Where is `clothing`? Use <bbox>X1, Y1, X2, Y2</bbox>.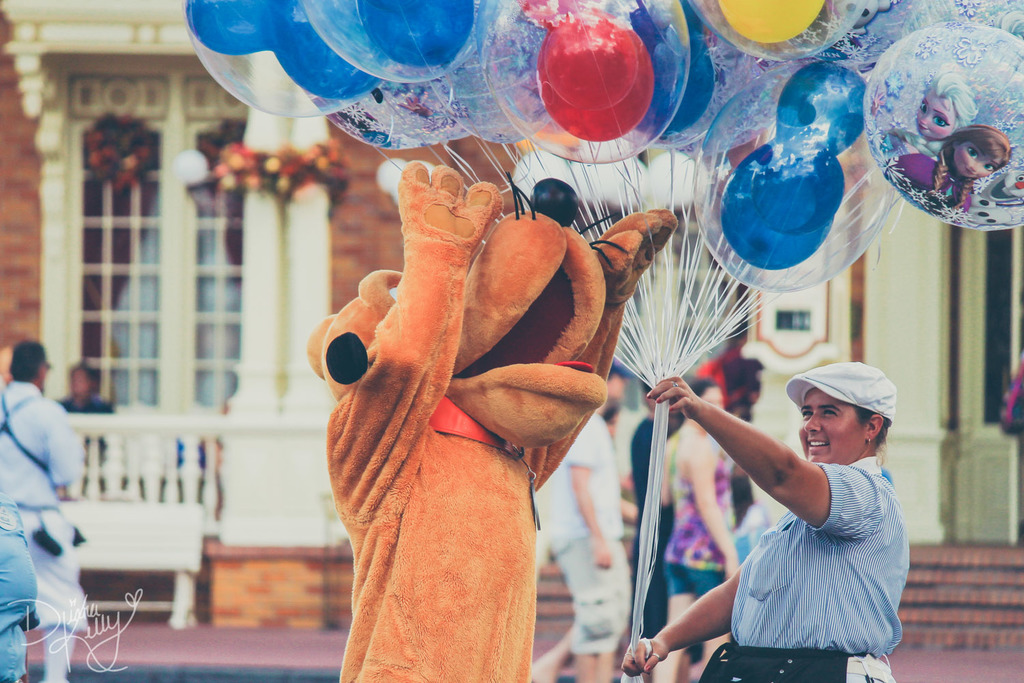
<bbox>728, 449, 905, 649</bbox>.
